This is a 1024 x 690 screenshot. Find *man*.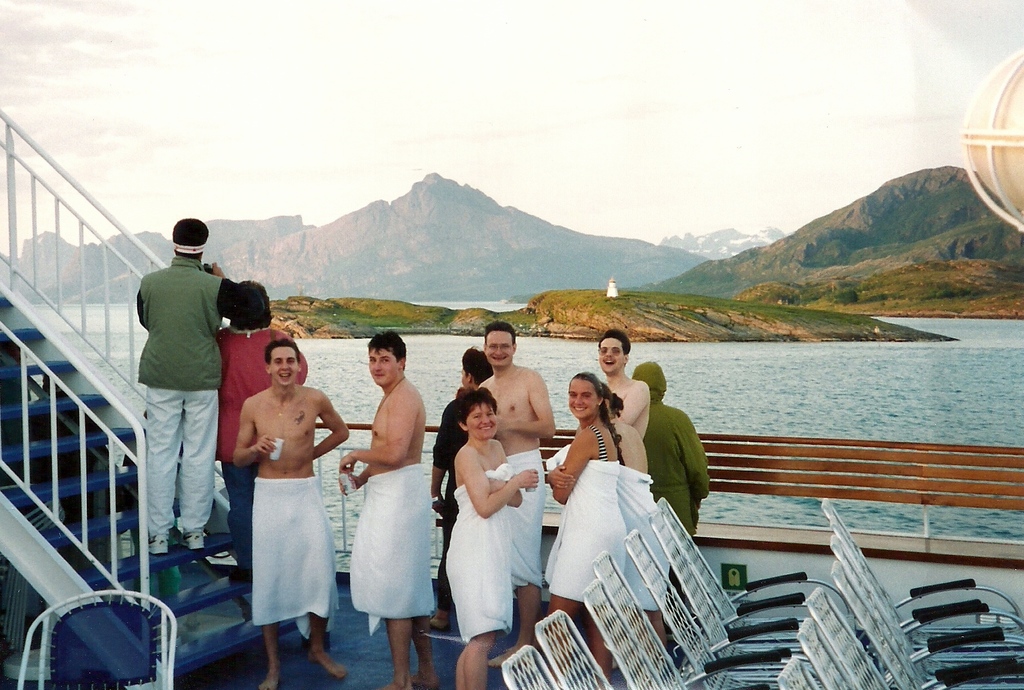
Bounding box: [230, 338, 351, 689].
